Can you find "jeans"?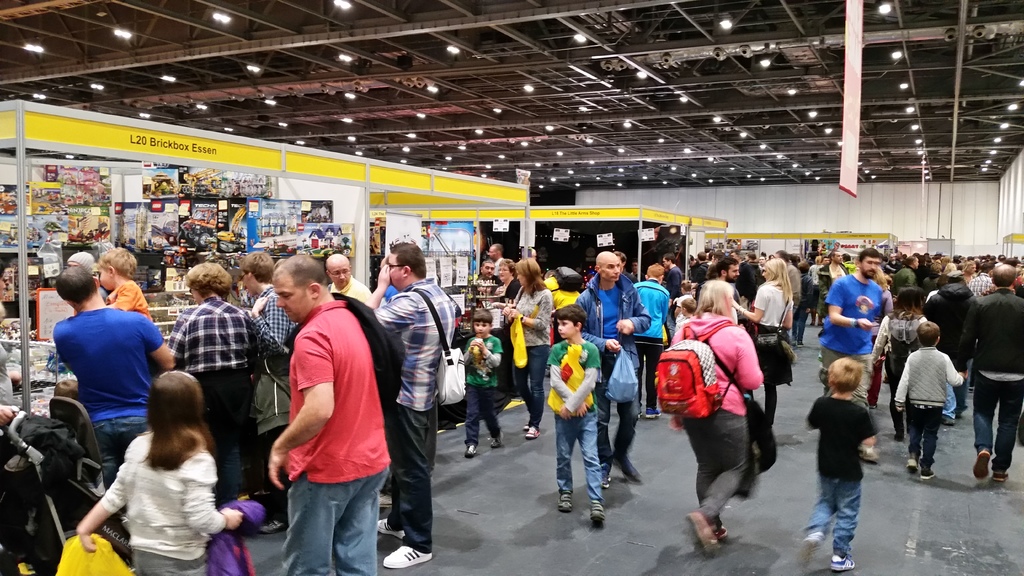
Yes, bounding box: x1=515, y1=346, x2=549, y2=426.
